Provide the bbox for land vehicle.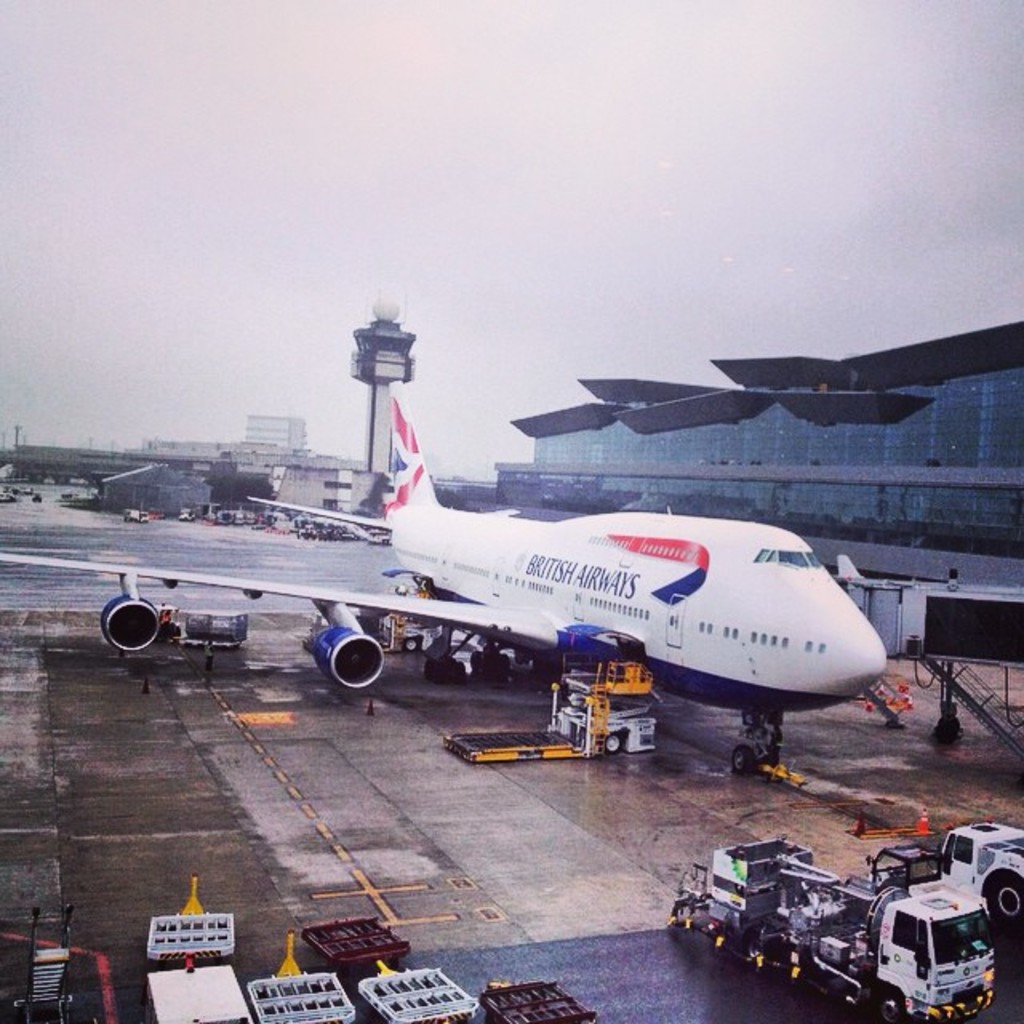
Rect(938, 824, 1021, 917).
